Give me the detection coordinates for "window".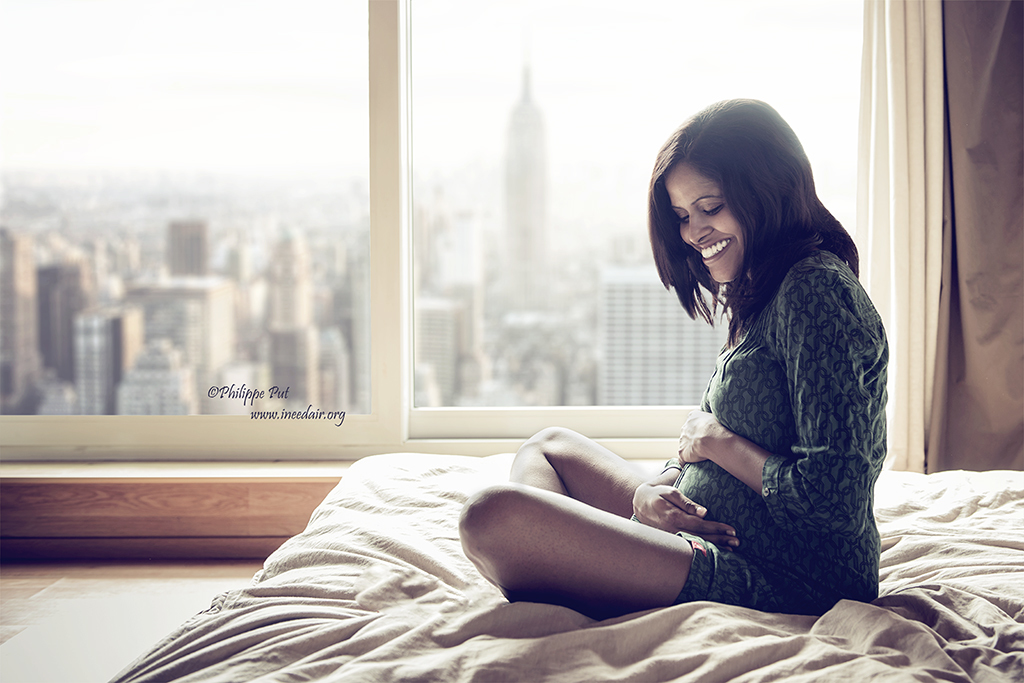
pyautogui.locateOnScreen(402, 0, 861, 437).
